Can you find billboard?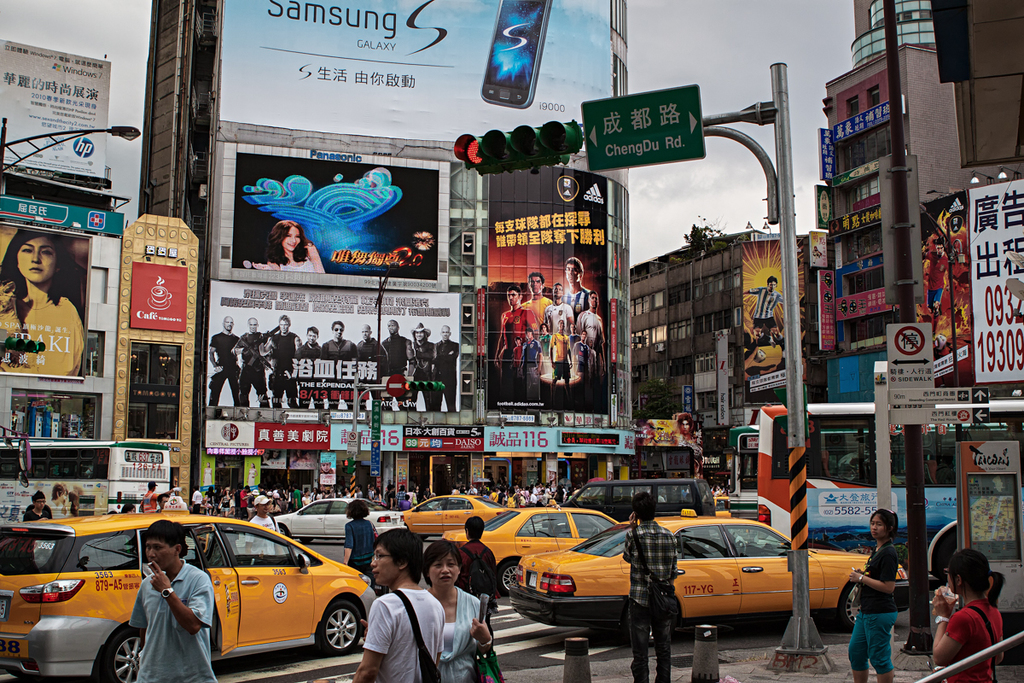
Yes, bounding box: 128, 260, 189, 325.
